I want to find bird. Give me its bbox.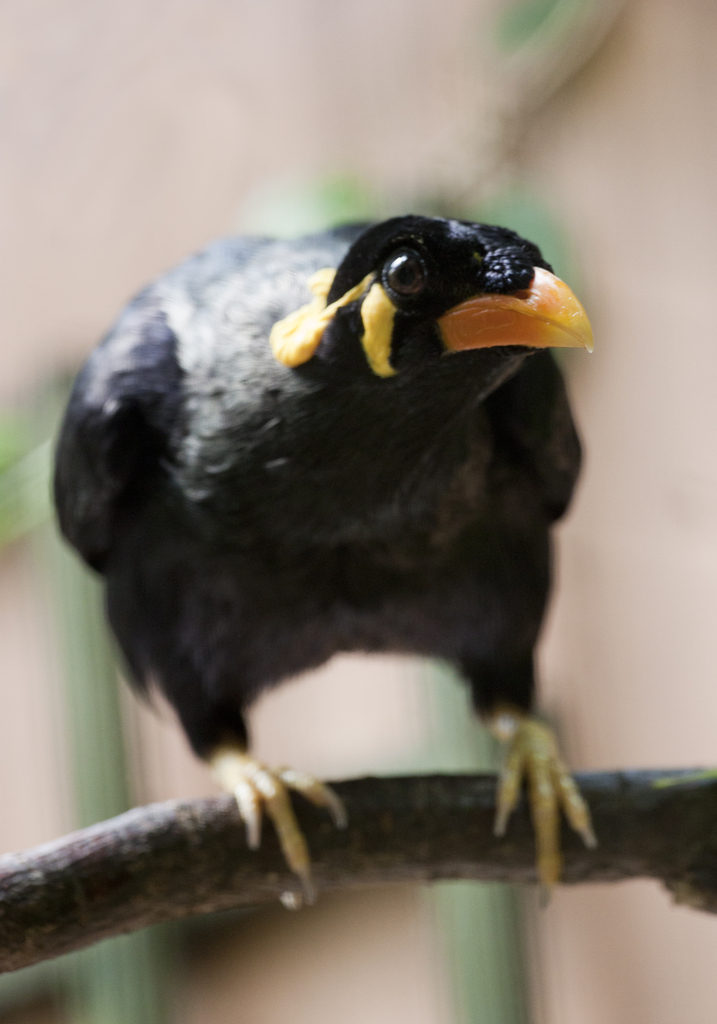
x1=47 y1=212 x2=602 y2=916.
